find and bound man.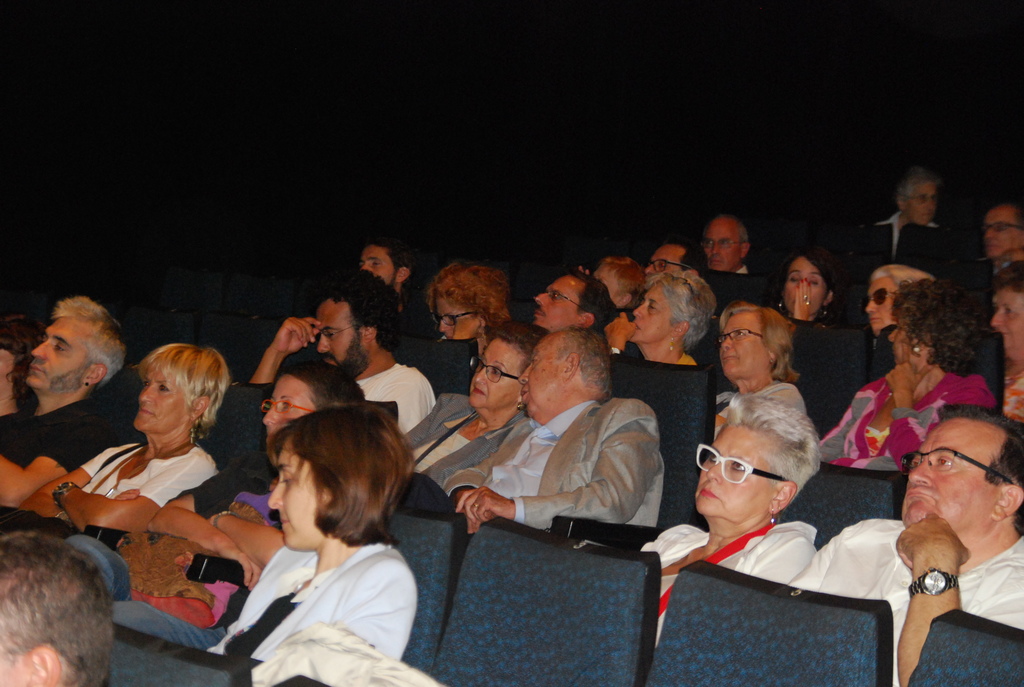
Bound: box=[0, 297, 129, 514].
